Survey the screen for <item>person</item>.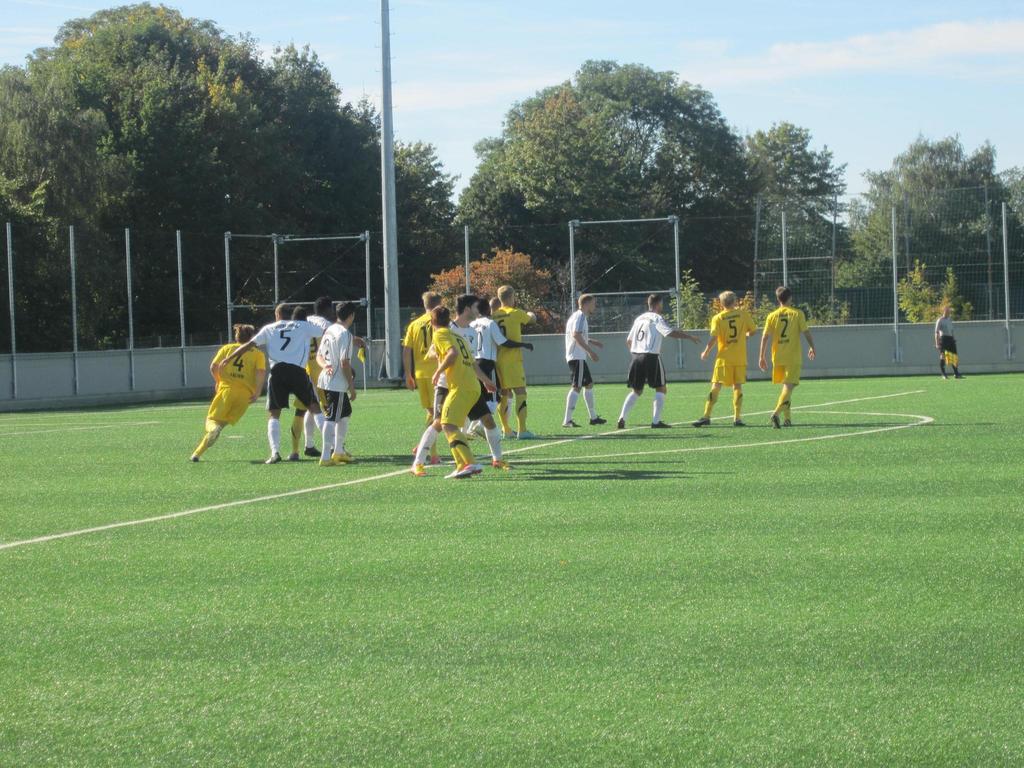
Survey found: [934,307,963,382].
